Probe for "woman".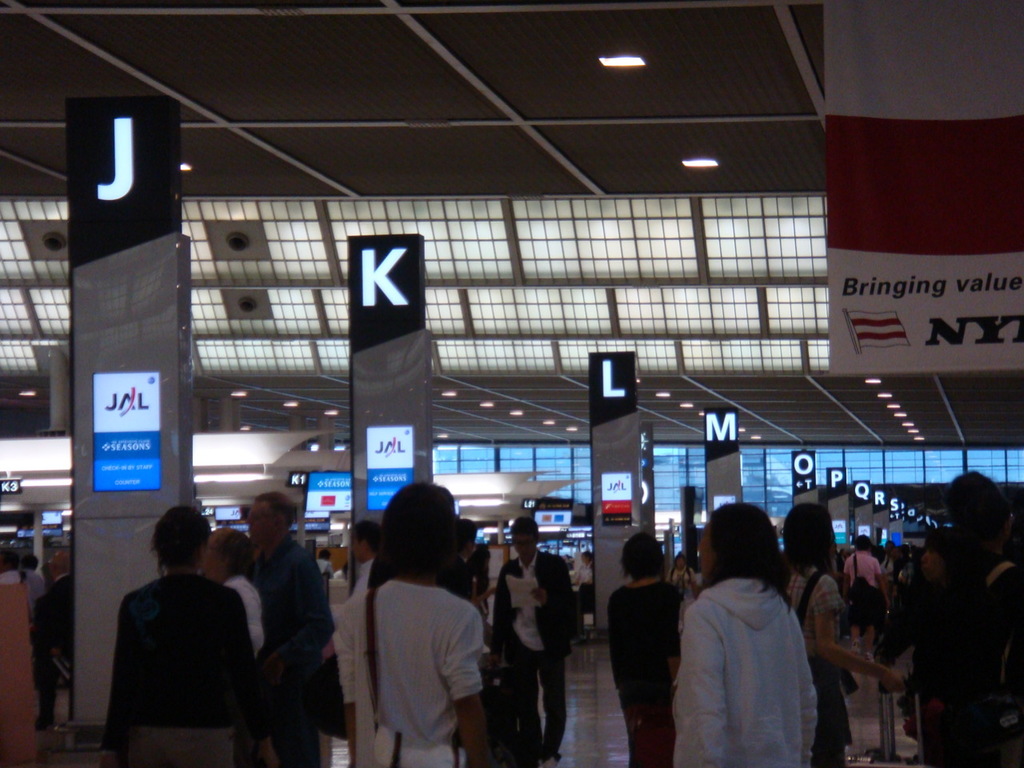
Probe result: [left=330, top=480, right=490, bottom=767].
